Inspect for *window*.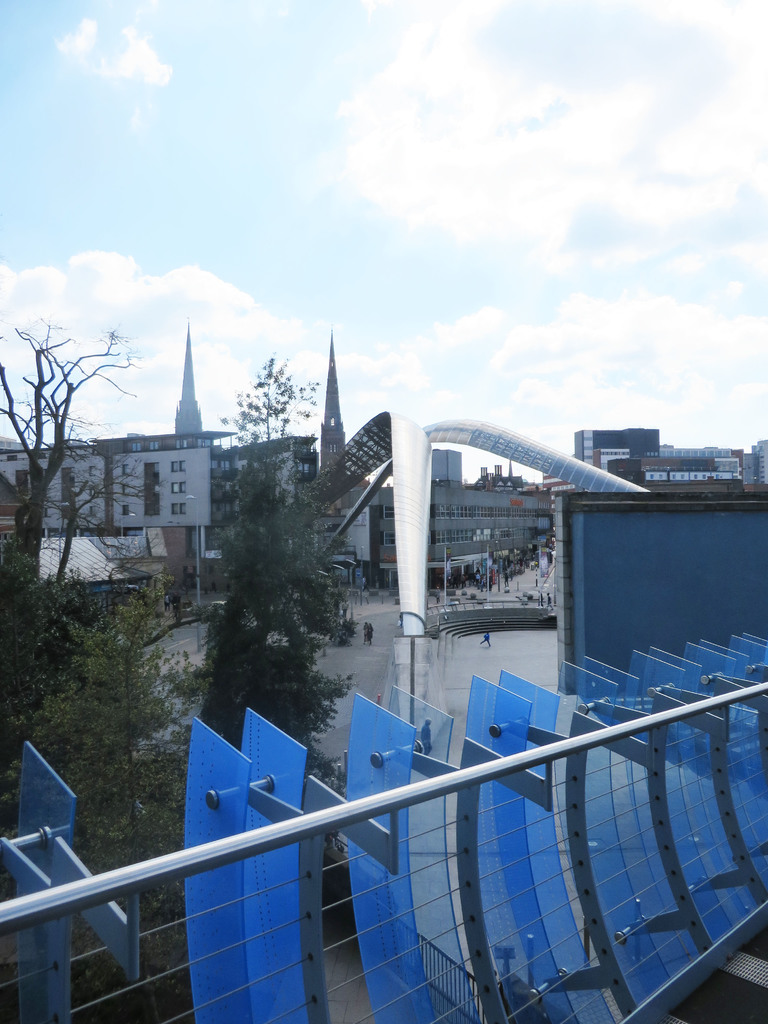
Inspection: bbox(200, 437, 210, 446).
